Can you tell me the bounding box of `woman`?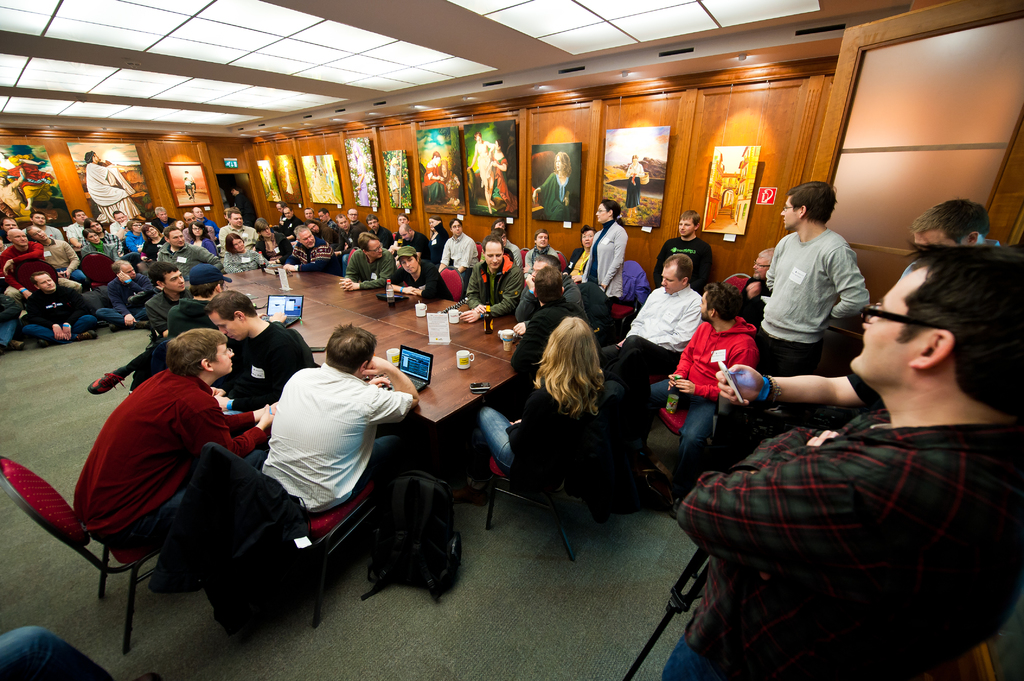
detection(426, 216, 452, 252).
